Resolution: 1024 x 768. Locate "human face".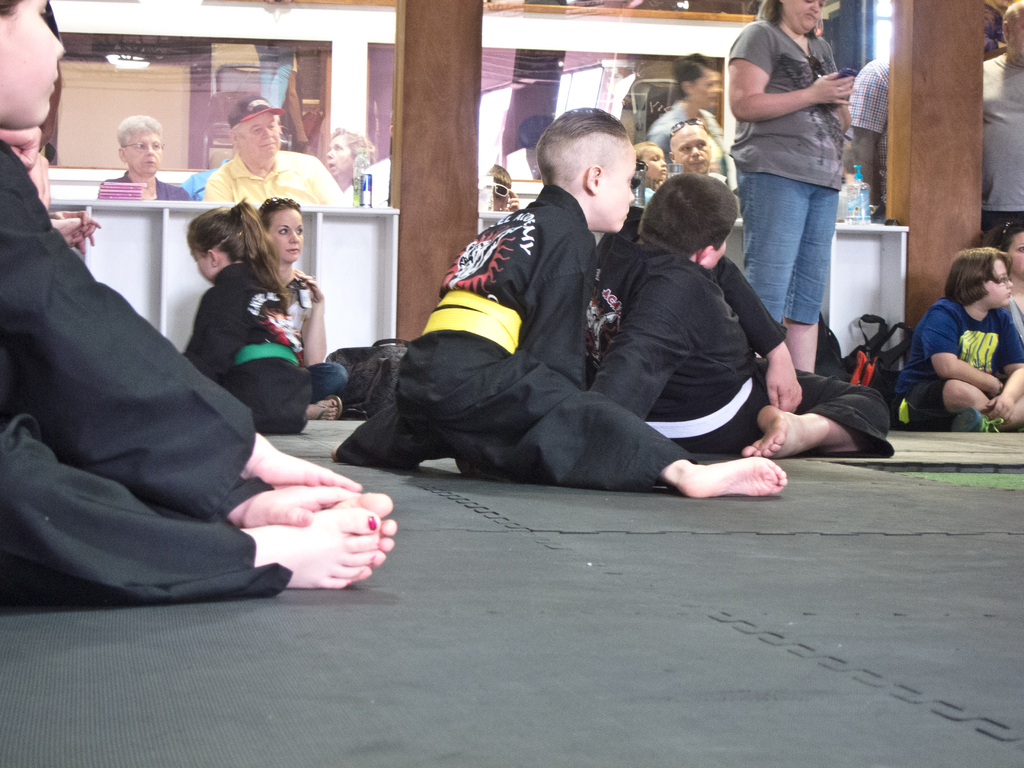
[x1=184, y1=237, x2=218, y2=286].
